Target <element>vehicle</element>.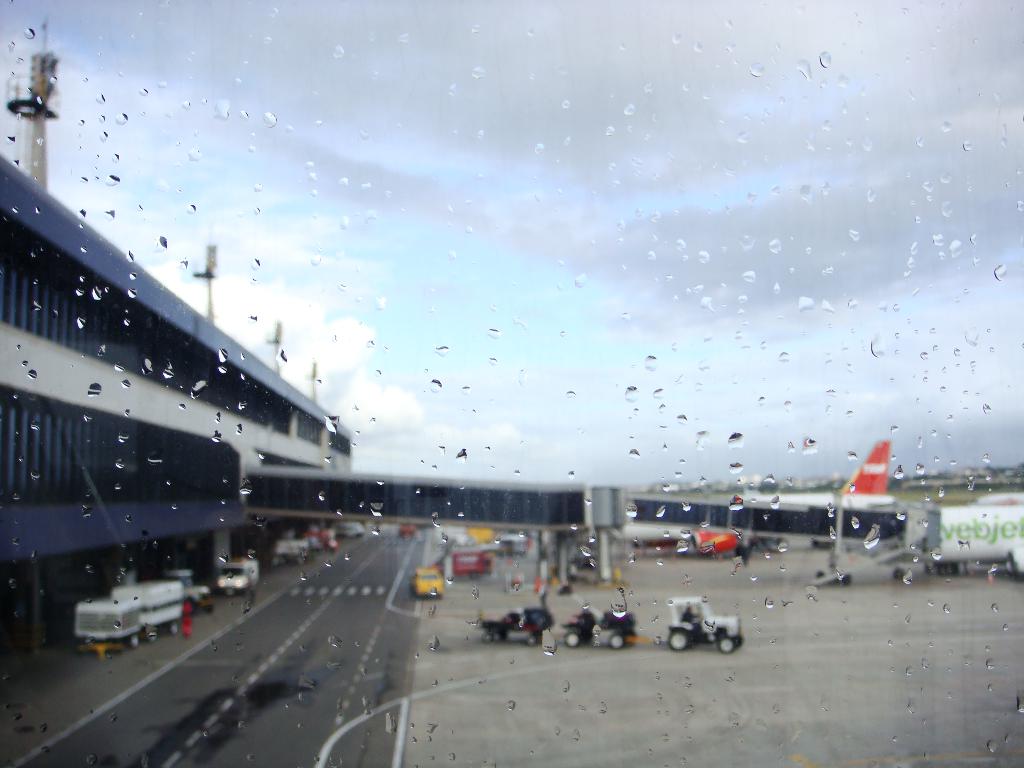
Target region: 867/499/1023/586.
